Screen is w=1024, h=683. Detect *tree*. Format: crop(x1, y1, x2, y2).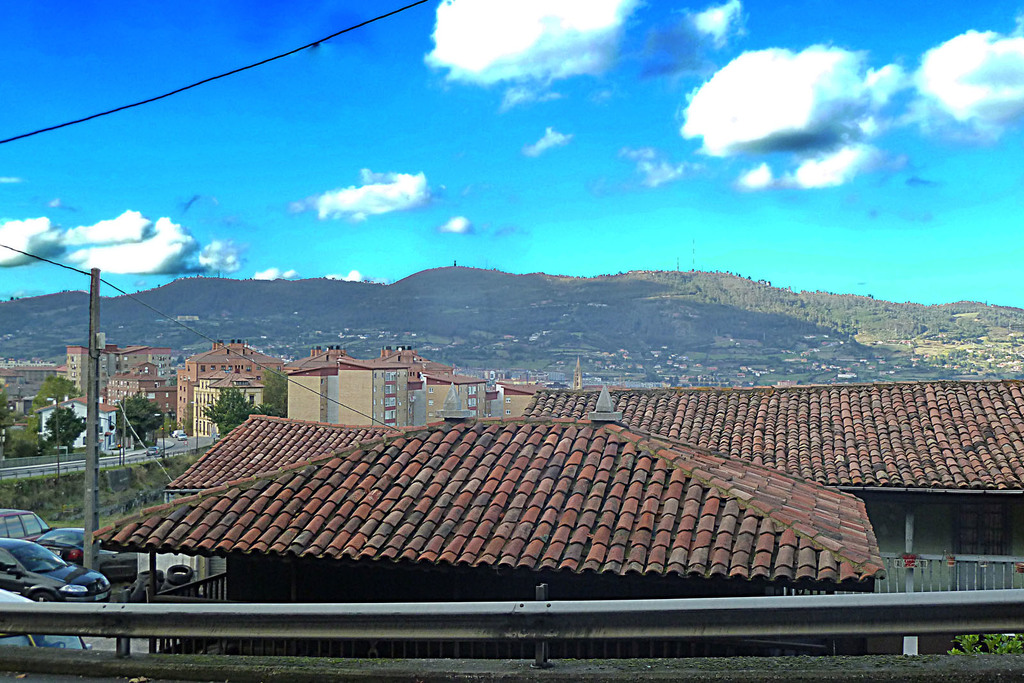
crop(30, 376, 83, 422).
